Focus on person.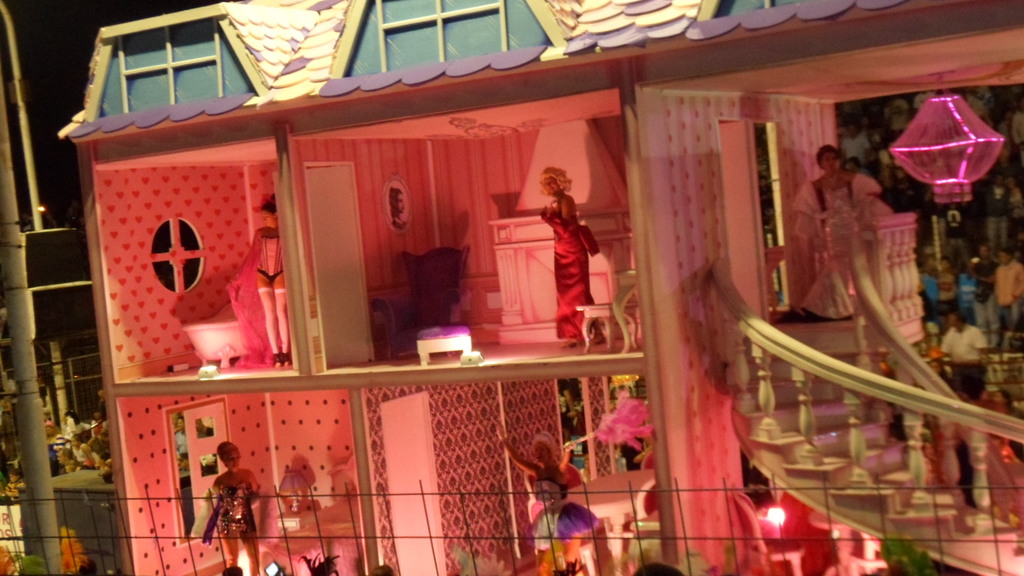
Focused at {"x1": 912, "y1": 247, "x2": 950, "y2": 339}.
